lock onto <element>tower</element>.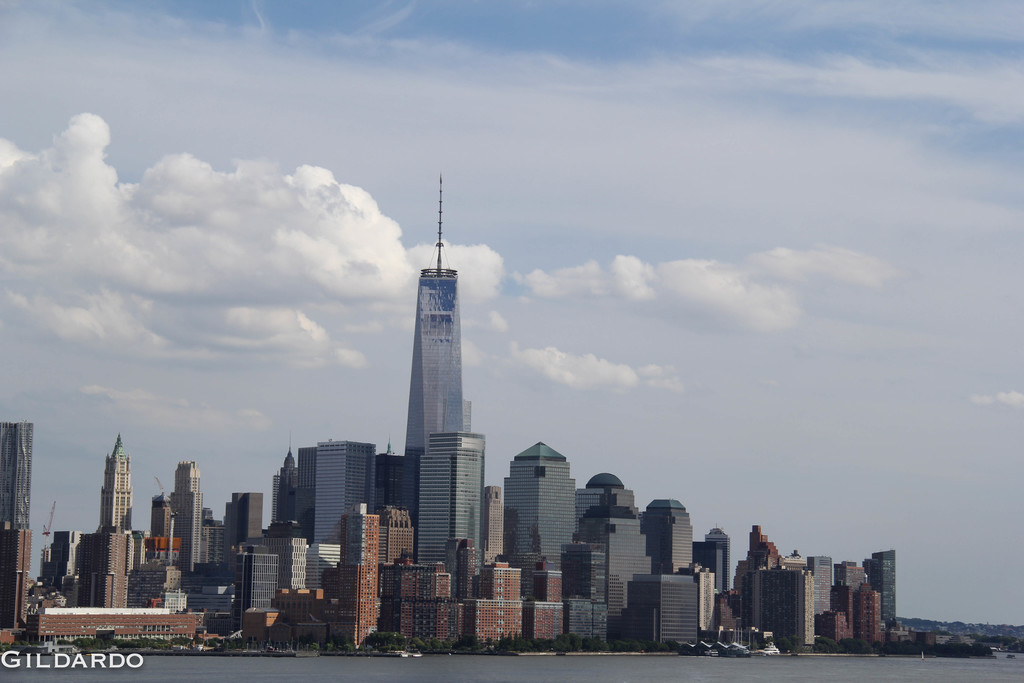
Locked: 171:463:206:568.
